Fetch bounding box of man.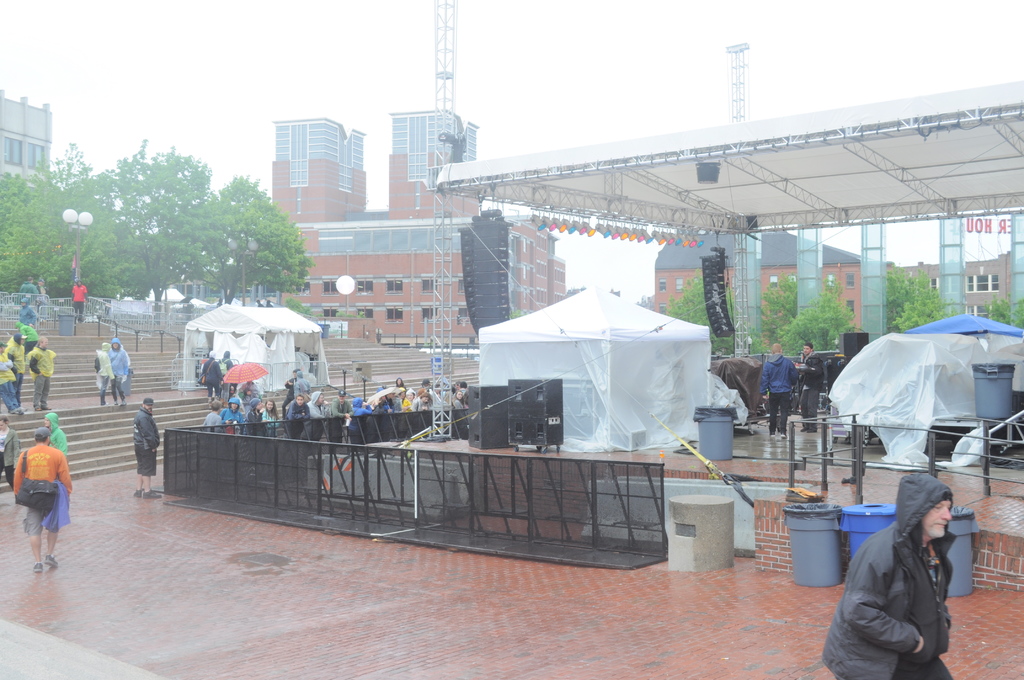
Bbox: pyautogui.locateOnScreen(29, 335, 55, 411).
